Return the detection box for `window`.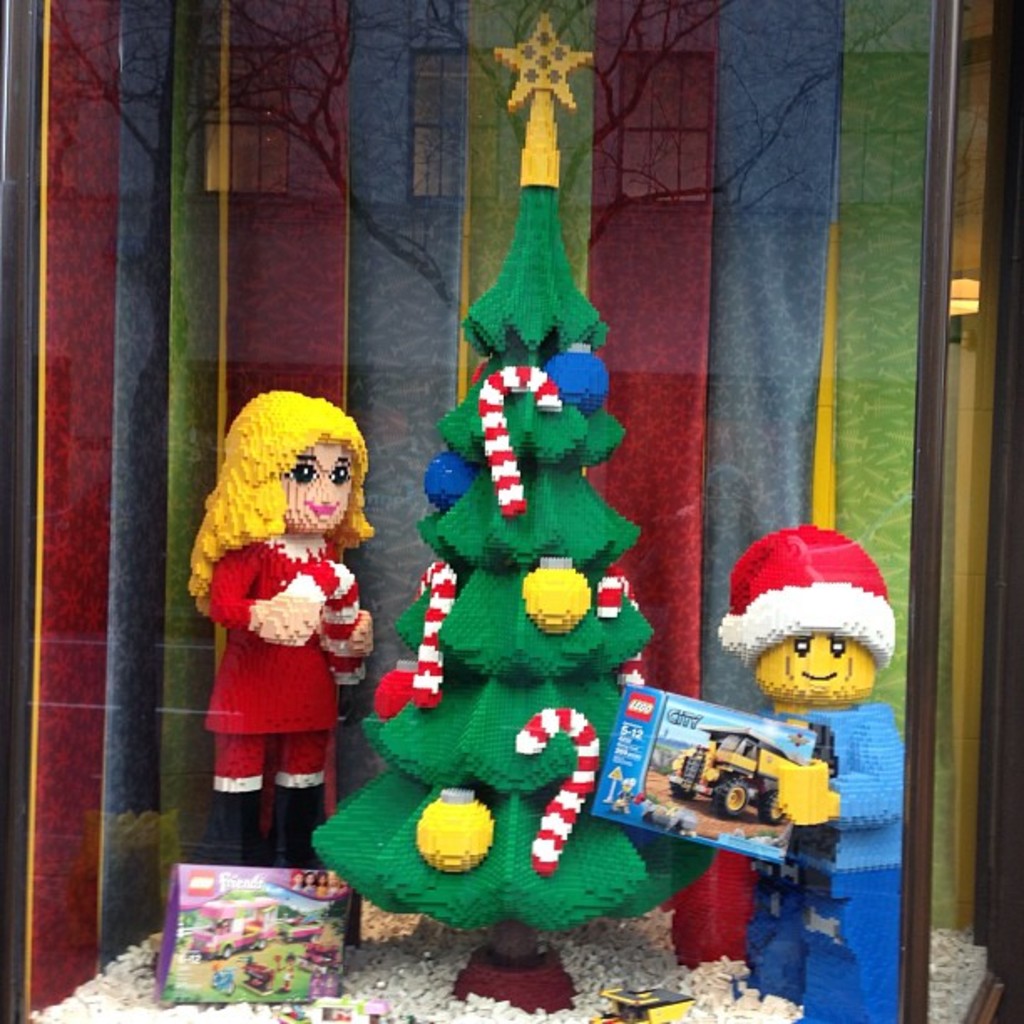
crop(0, 0, 1022, 1022).
